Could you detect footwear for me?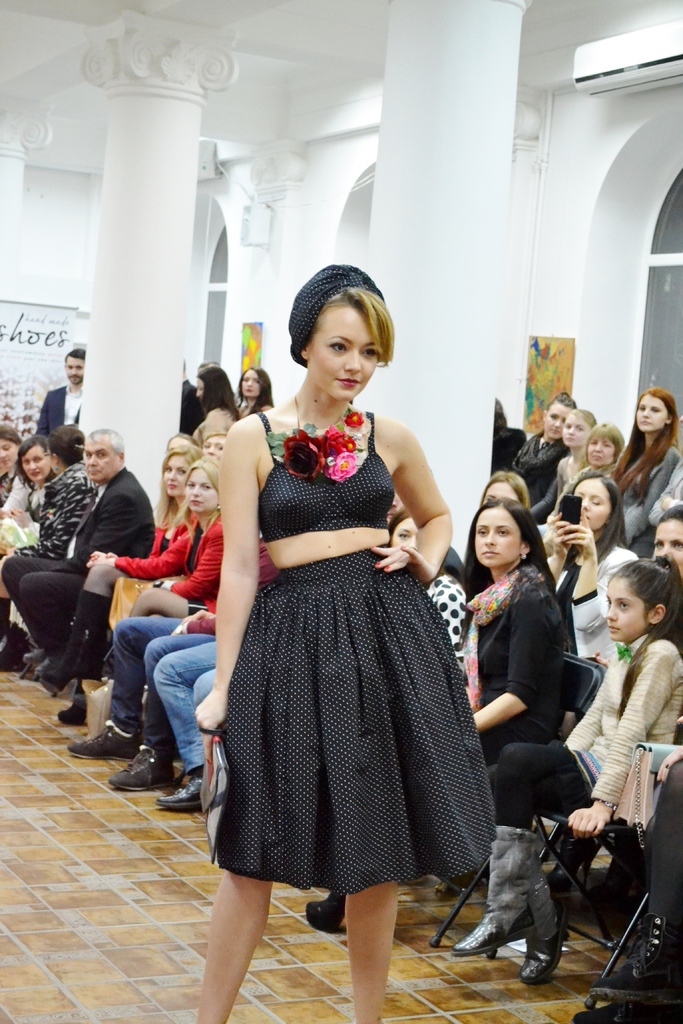
Detection result: bbox(581, 911, 680, 1014).
